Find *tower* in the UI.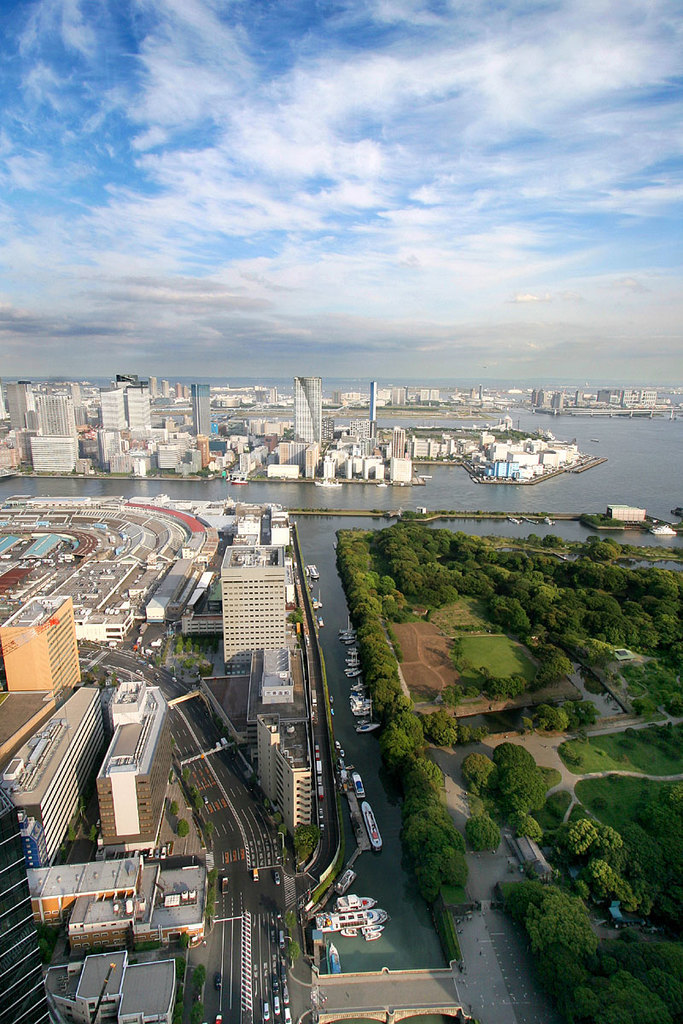
UI element at x1=27, y1=389, x2=77, y2=474.
